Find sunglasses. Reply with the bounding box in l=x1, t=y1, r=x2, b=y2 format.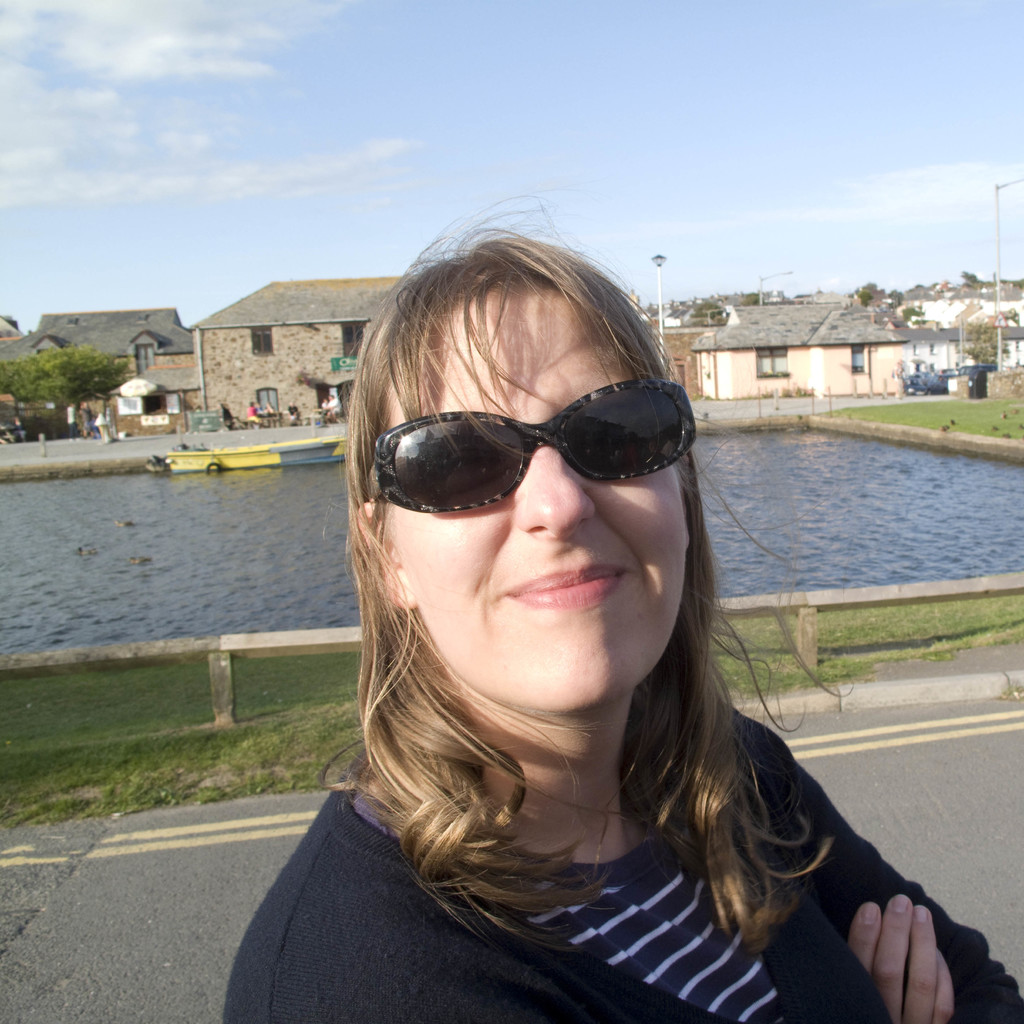
l=346, t=377, r=709, b=523.
